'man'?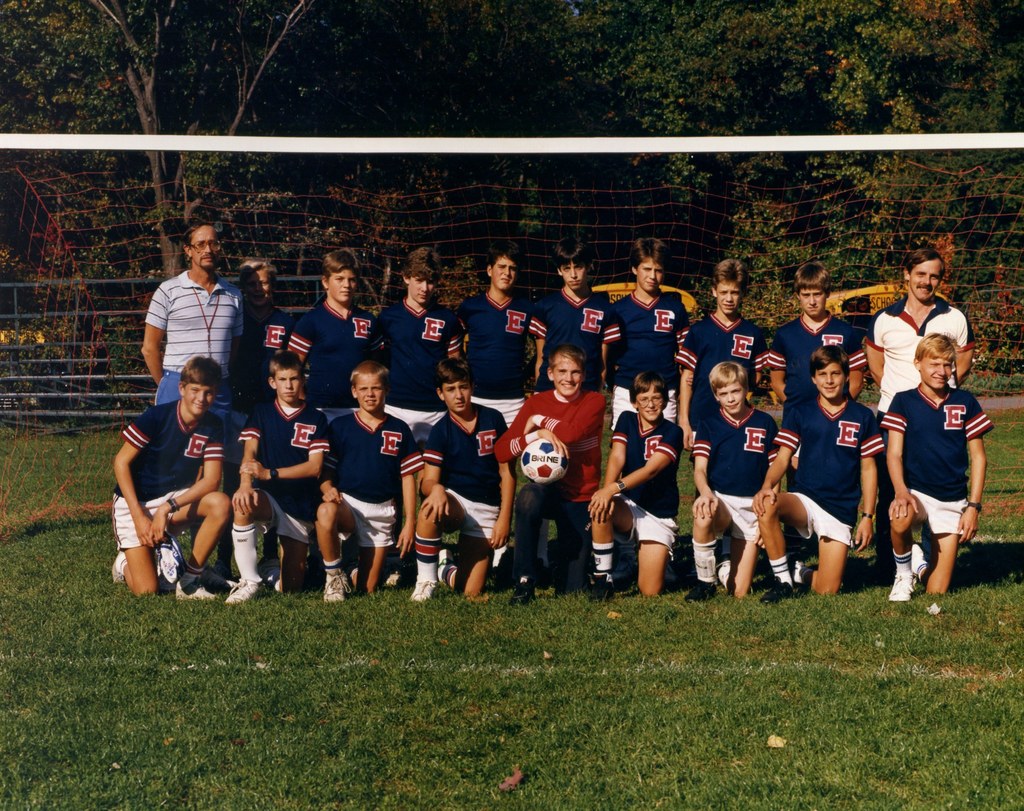
<bbox>857, 248, 977, 565</bbox>
